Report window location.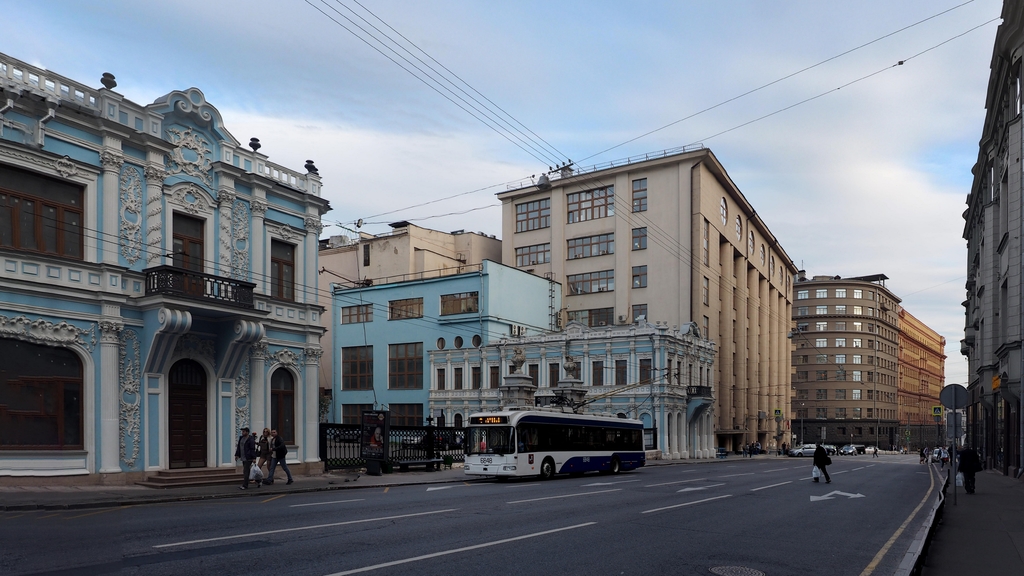
Report: (left=269, top=363, right=300, bottom=447).
